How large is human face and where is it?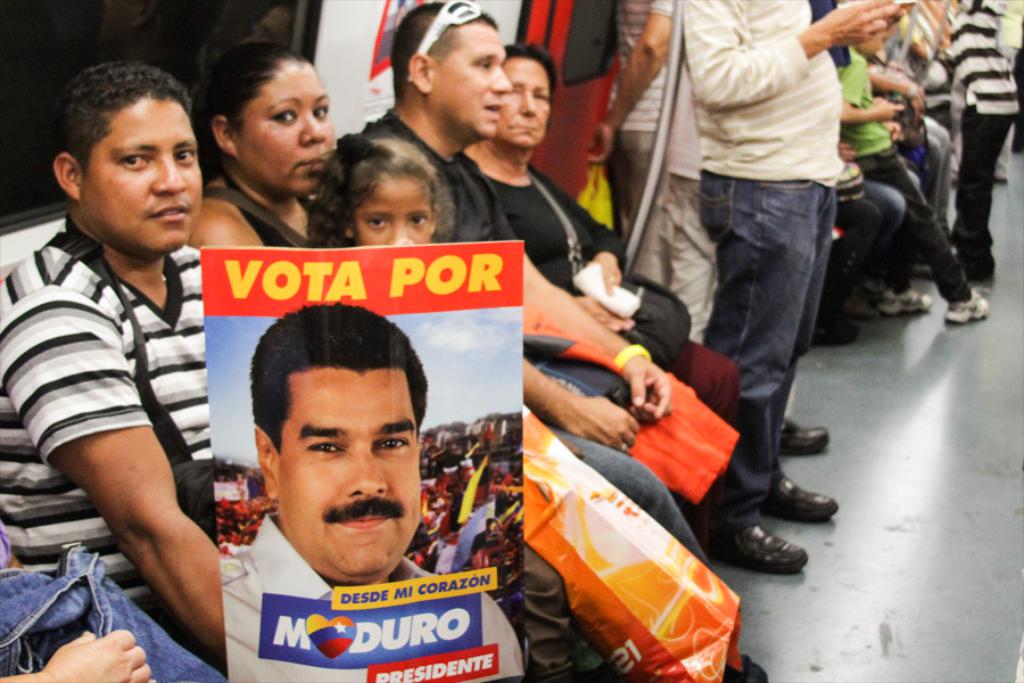
Bounding box: select_region(82, 94, 206, 255).
